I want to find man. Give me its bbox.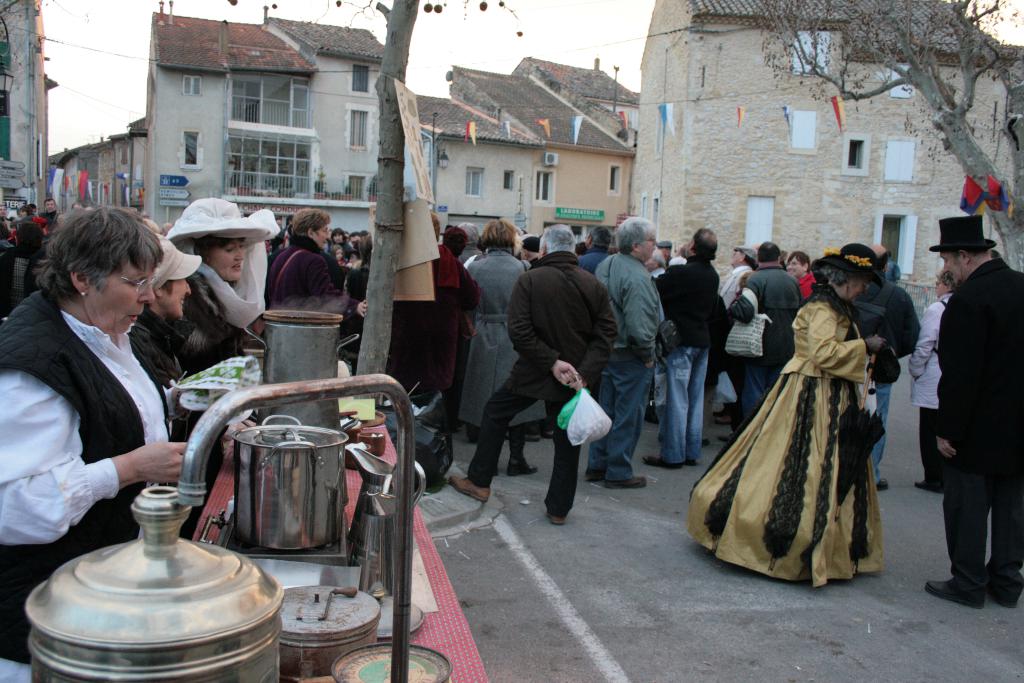
bbox=(925, 211, 1023, 607).
